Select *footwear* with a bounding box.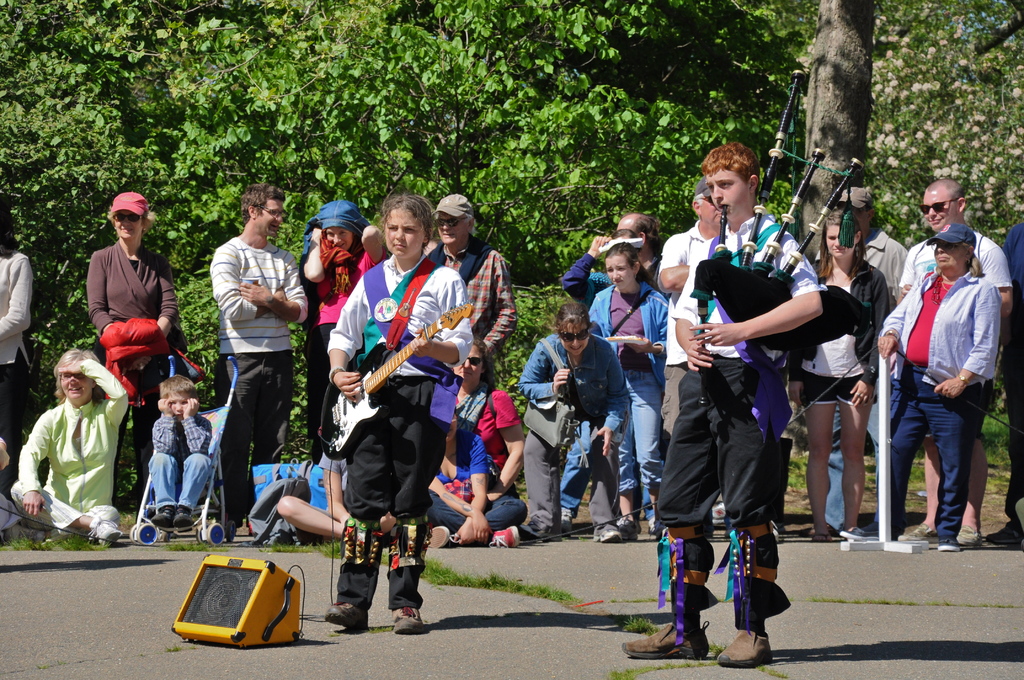
<bbox>959, 525, 981, 546</bbox>.
